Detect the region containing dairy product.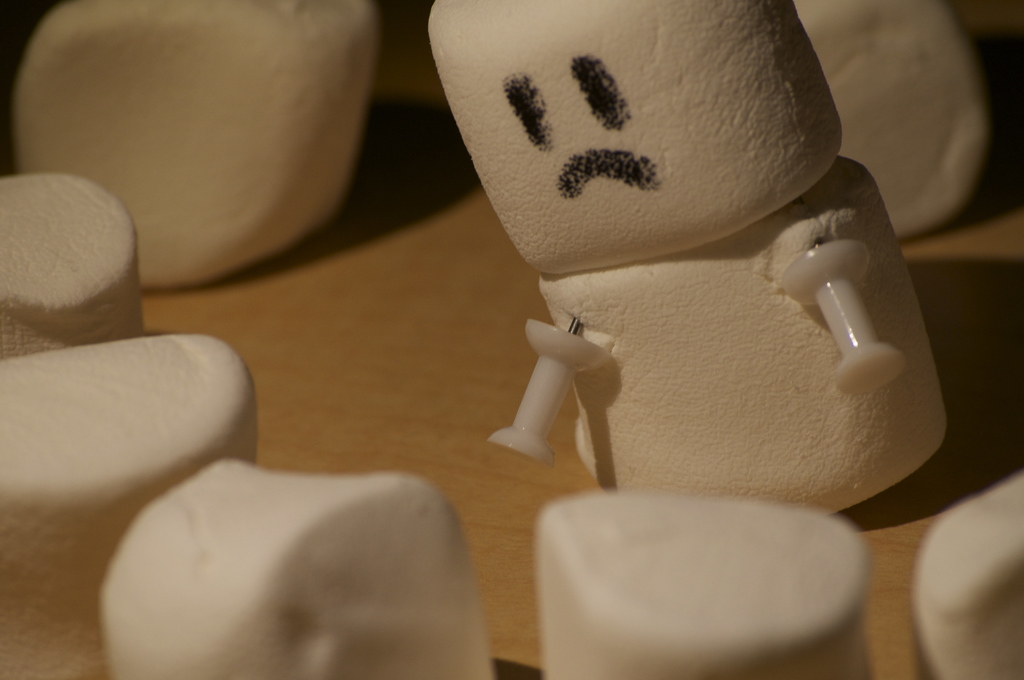
550:241:929:535.
